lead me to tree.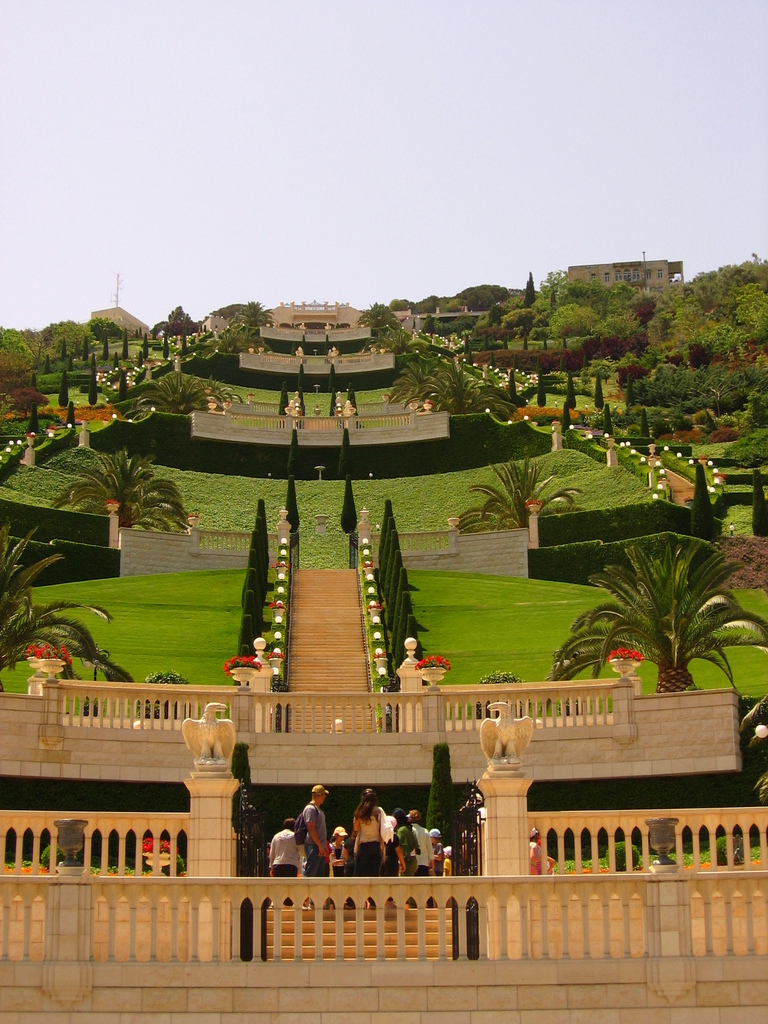
Lead to (x1=730, y1=376, x2=767, y2=467).
